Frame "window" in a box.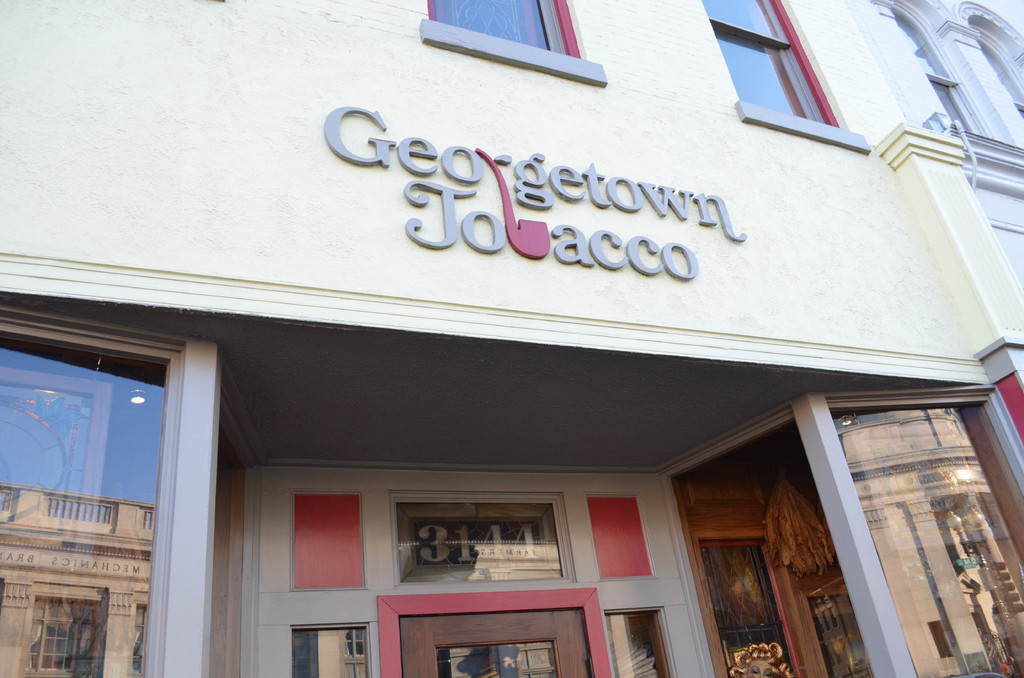
(left=435, top=0, right=589, bottom=63).
